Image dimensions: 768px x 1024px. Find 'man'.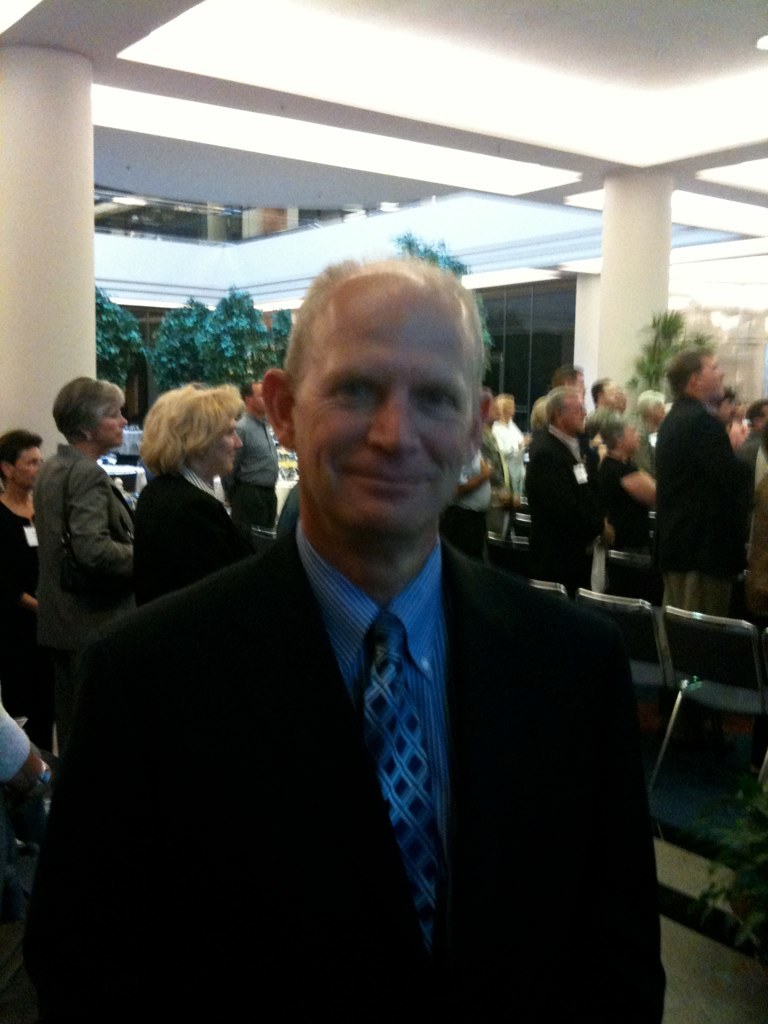
[x1=525, y1=387, x2=619, y2=594].
